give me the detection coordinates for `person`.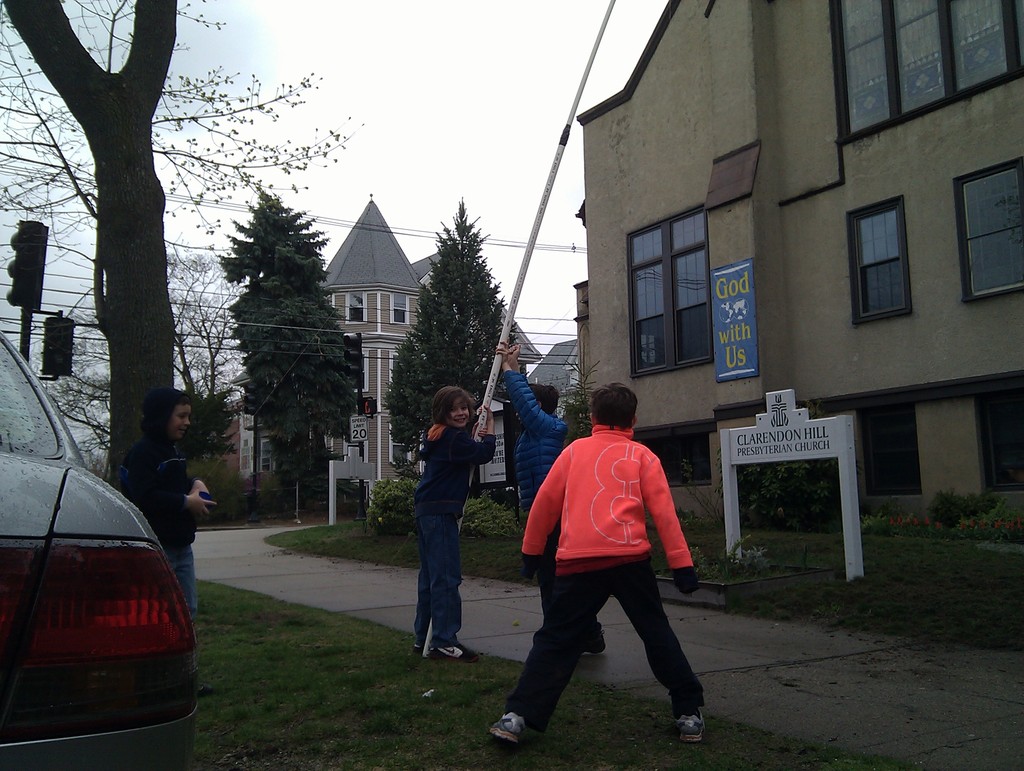
(left=415, top=388, right=495, bottom=664).
